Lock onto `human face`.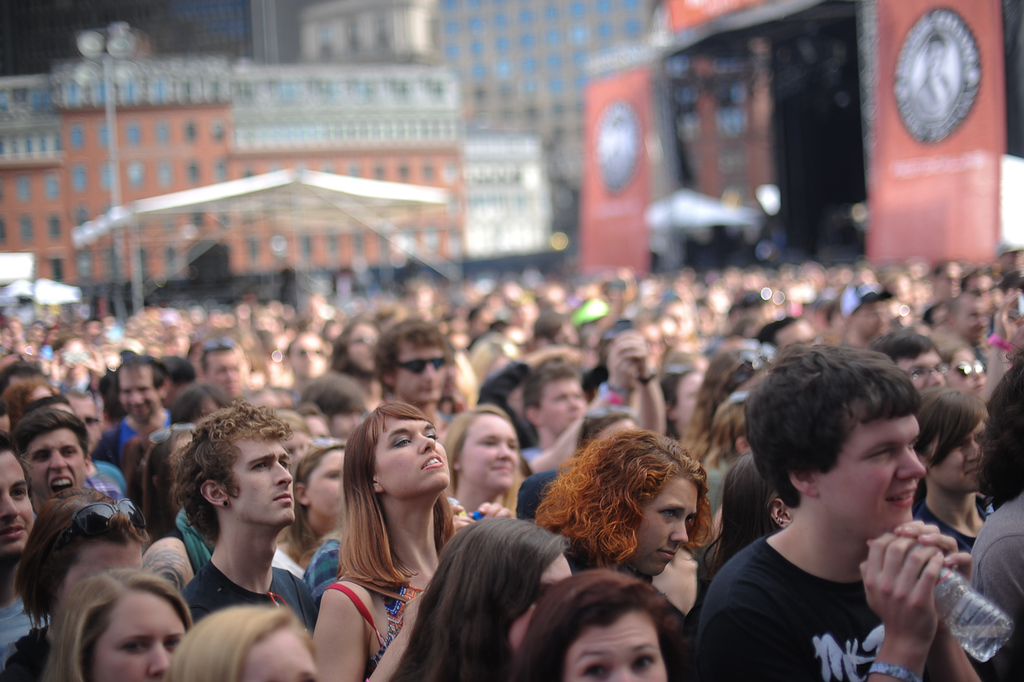
Locked: bbox=[620, 478, 701, 579].
